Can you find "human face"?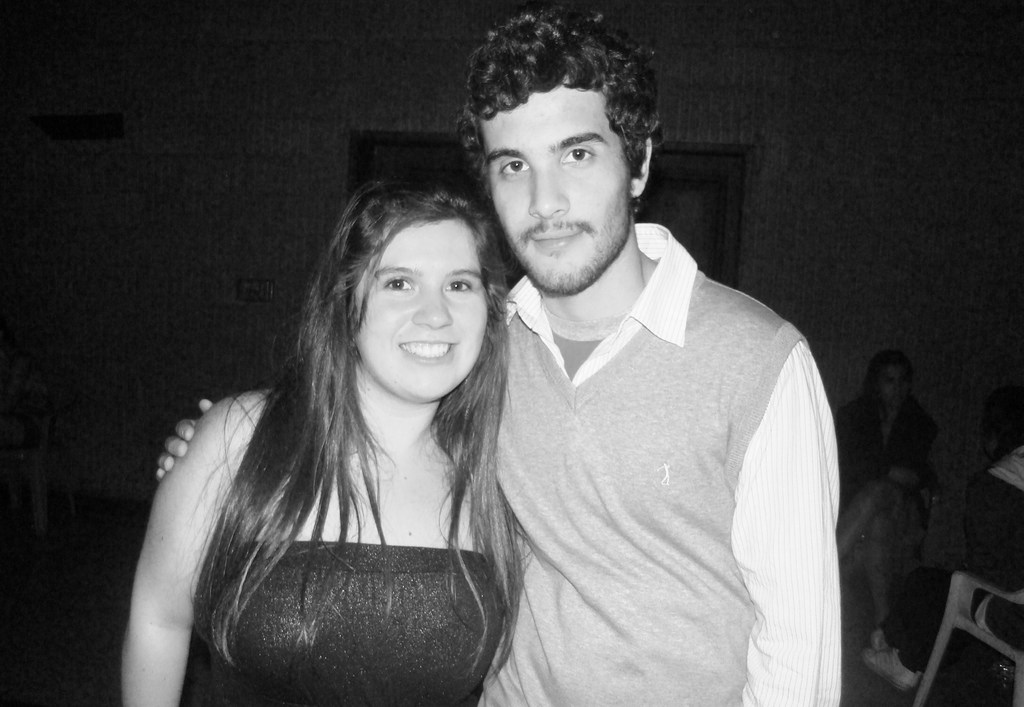
Yes, bounding box: [356, 216, 483, 398].
